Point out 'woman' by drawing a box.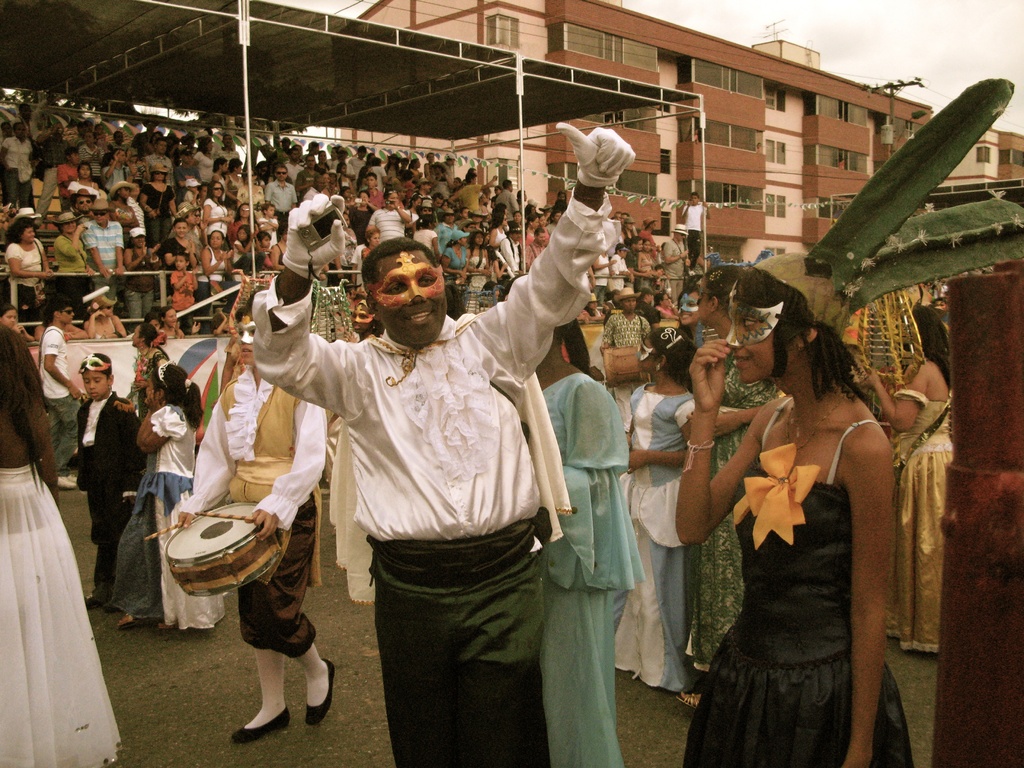
BBox(436, 229, 470, 283).
